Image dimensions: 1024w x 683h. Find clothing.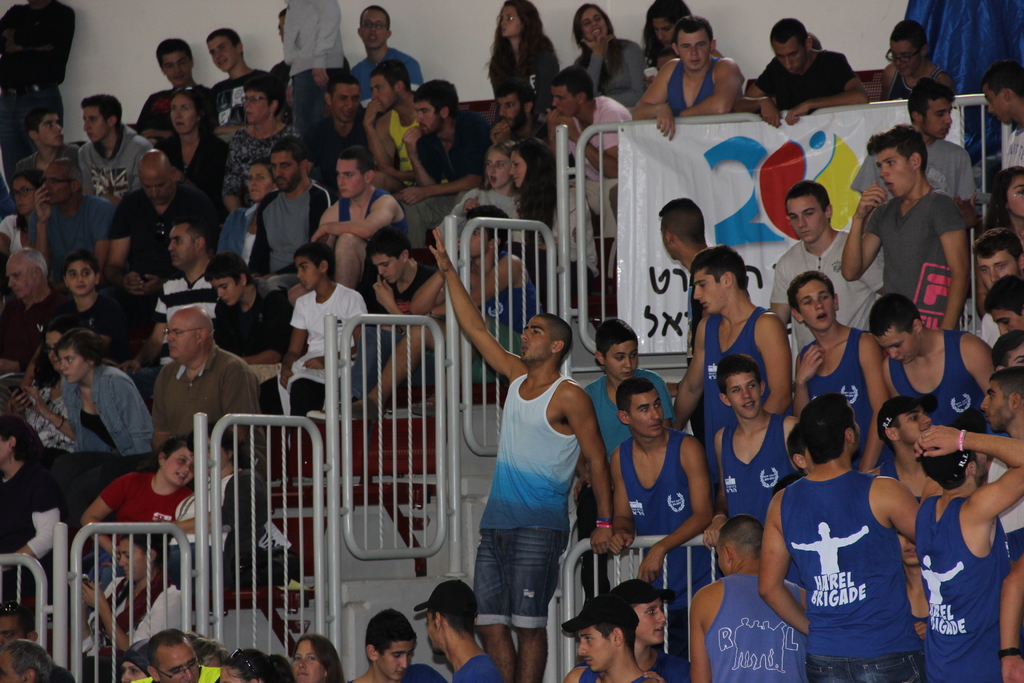
92/468/194/588.
